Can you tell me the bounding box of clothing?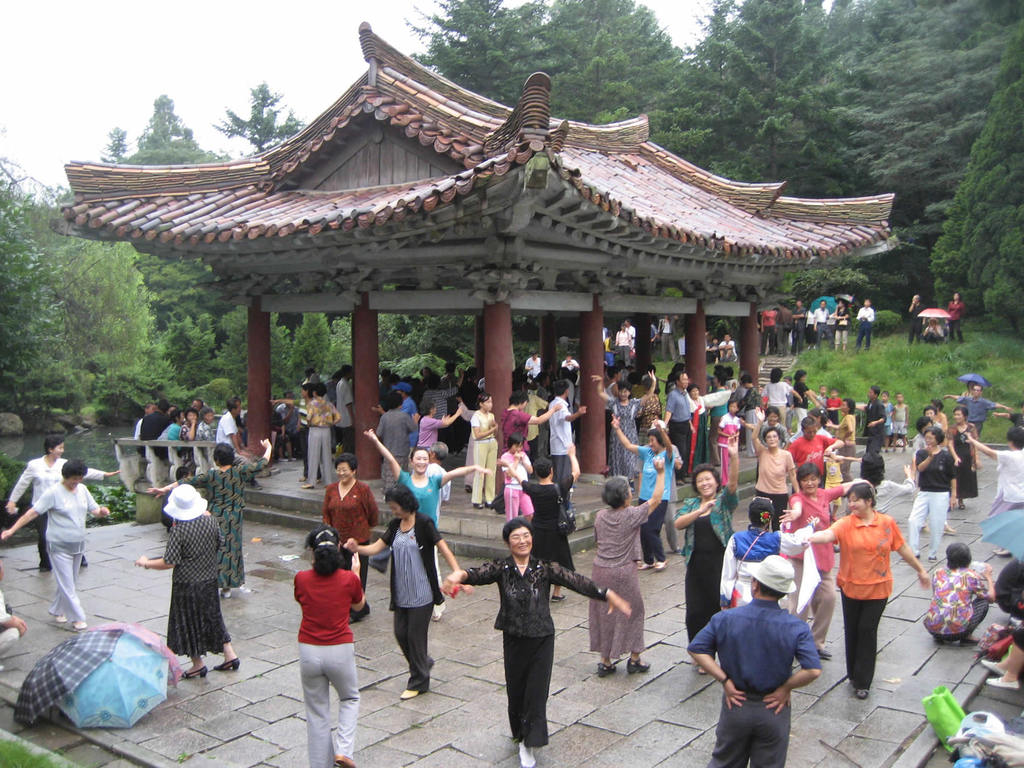
left=373, top=409, right=413, bottom=488.
